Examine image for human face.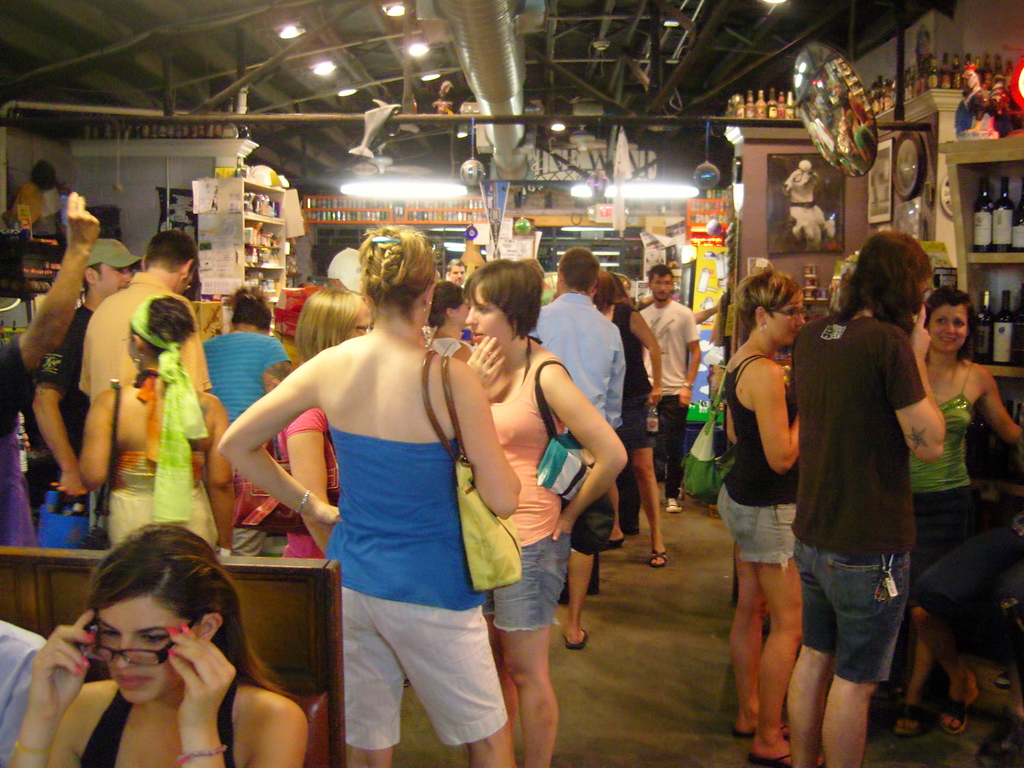
Examination result: crop(448, 265, 468, 281).
